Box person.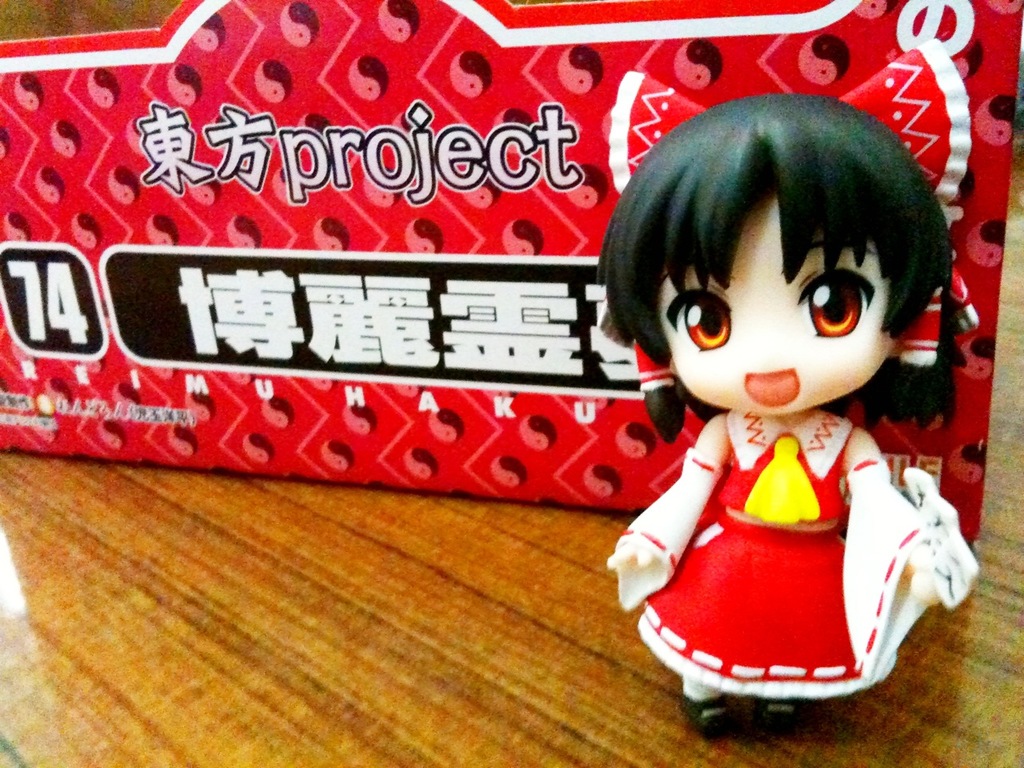
{"x1": 559, "y1": 50, "x2": 973, "y2": 714}.
